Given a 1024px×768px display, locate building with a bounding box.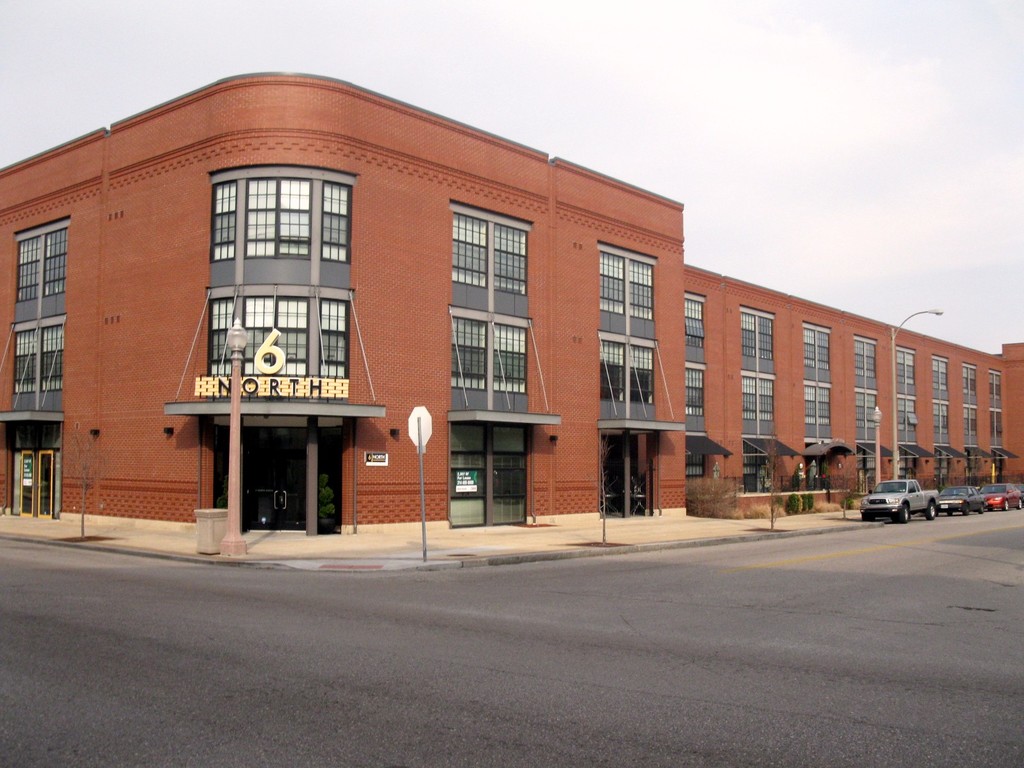
Located: select_region(0, 68, 1023, 536).
